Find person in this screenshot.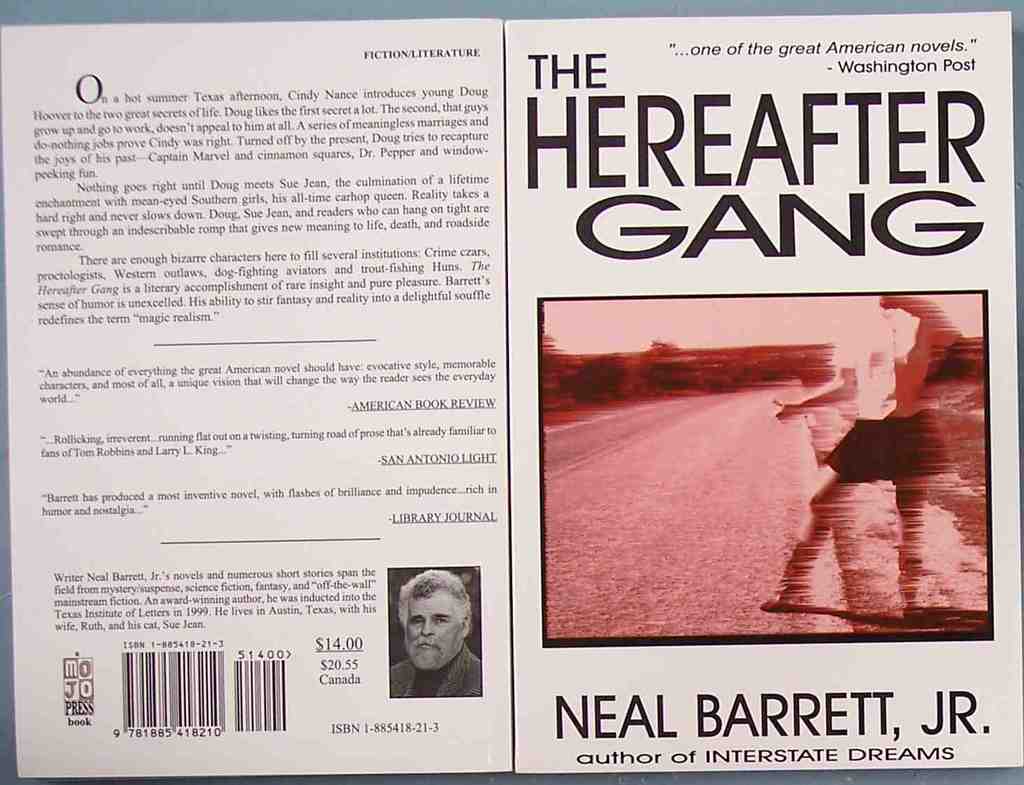
The bounding box for person is region(378, 567, 491, 721).
